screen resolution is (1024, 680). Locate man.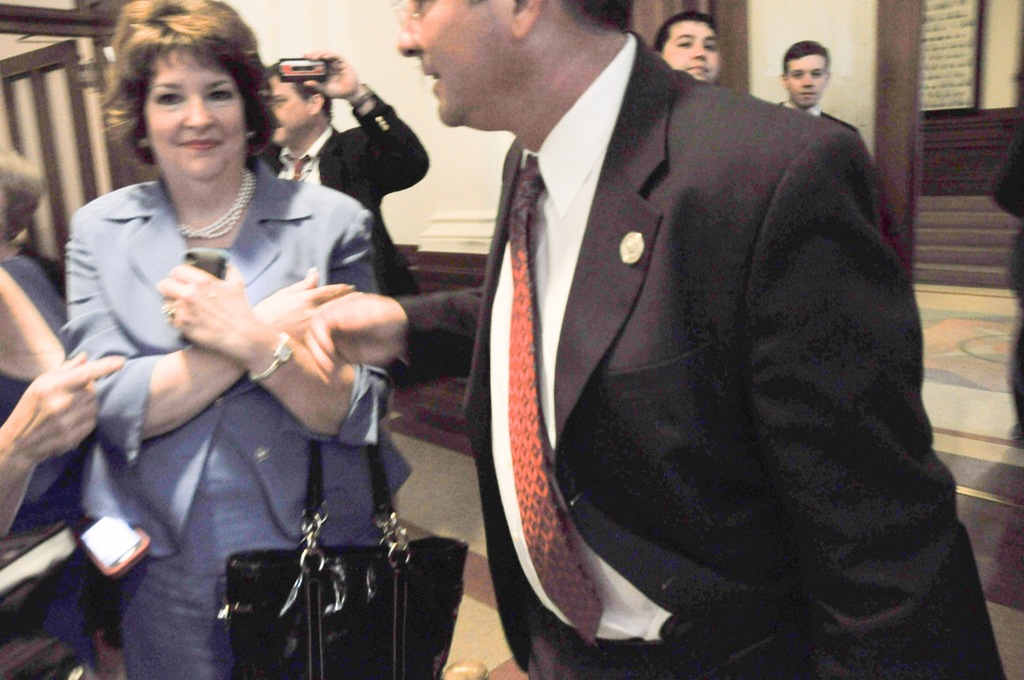
BBox(775, 38, 876, 143).
